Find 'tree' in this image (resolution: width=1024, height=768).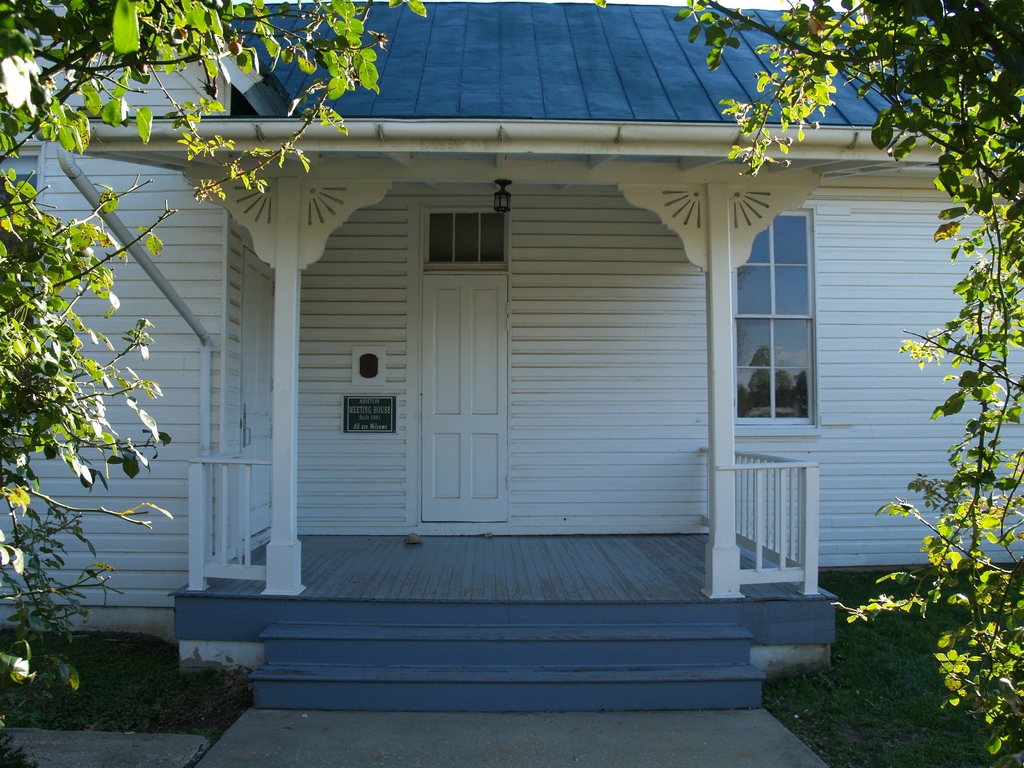
4/86/189/672.
